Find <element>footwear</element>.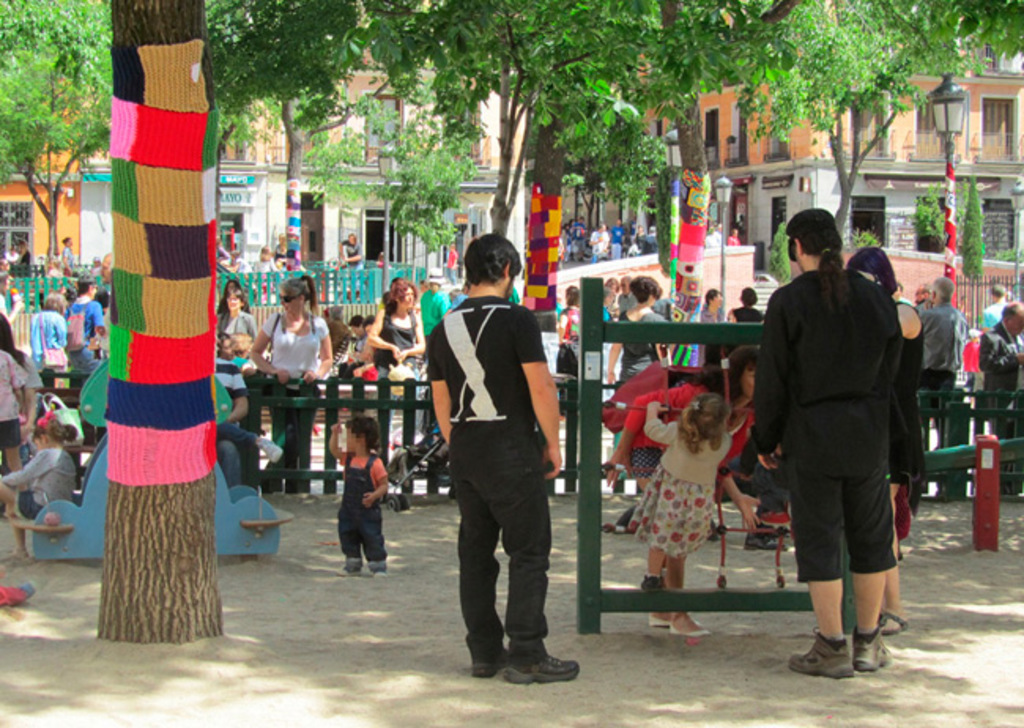
select_region(641, 574, 668, 591).
